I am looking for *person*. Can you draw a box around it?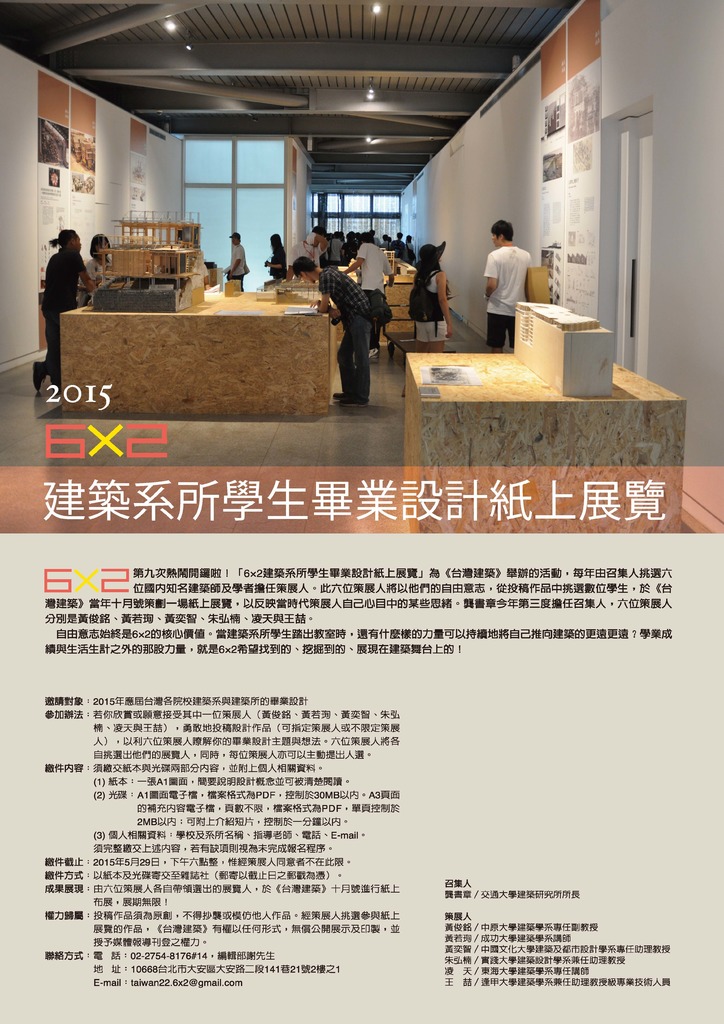
Sure, the bounding box is 34, 227, 92, 397.
